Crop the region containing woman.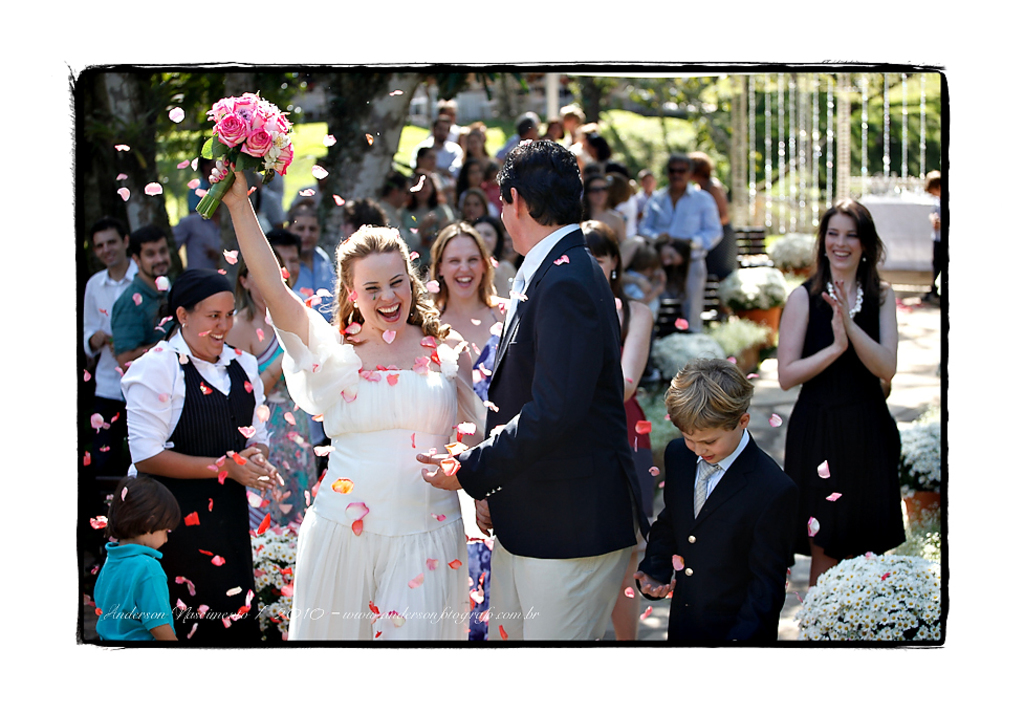
Crop region: 433,218,511,649.
